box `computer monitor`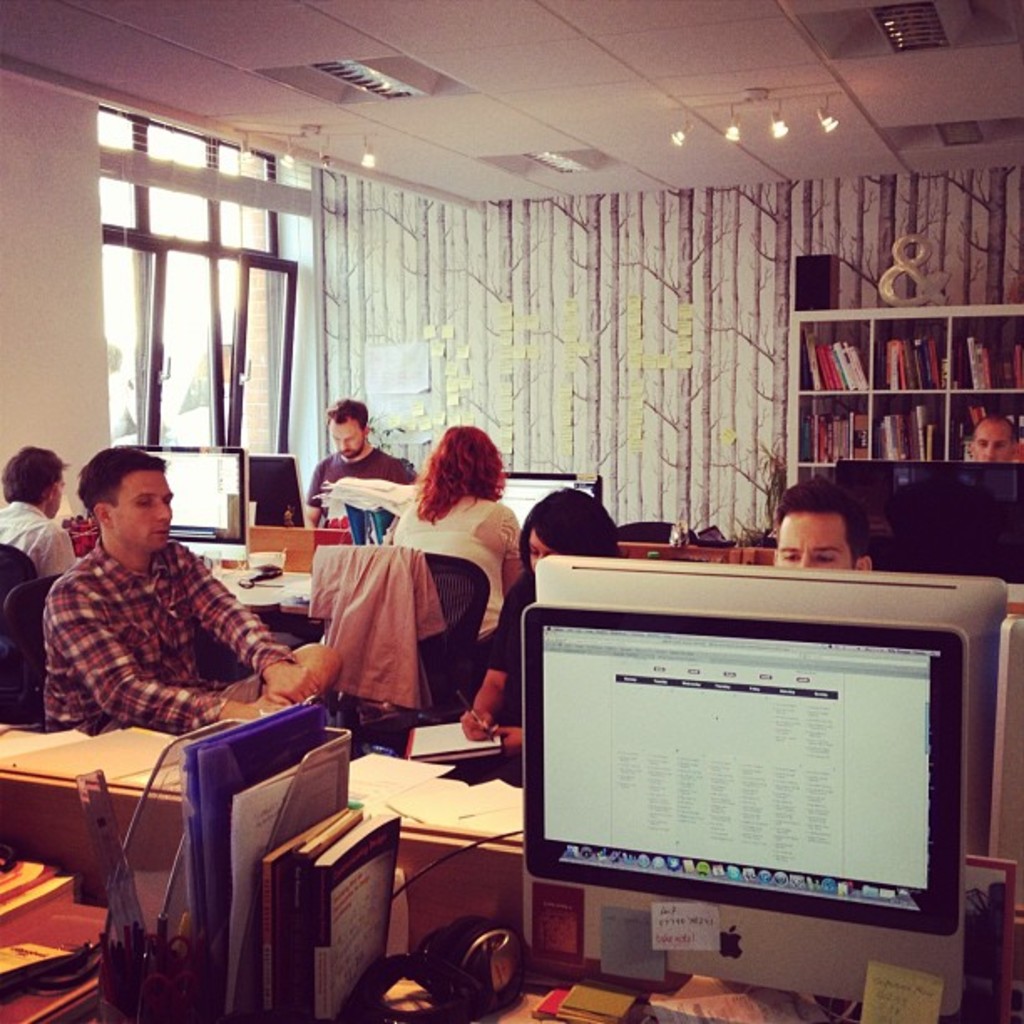
detection(519, 589, 970, 949)
